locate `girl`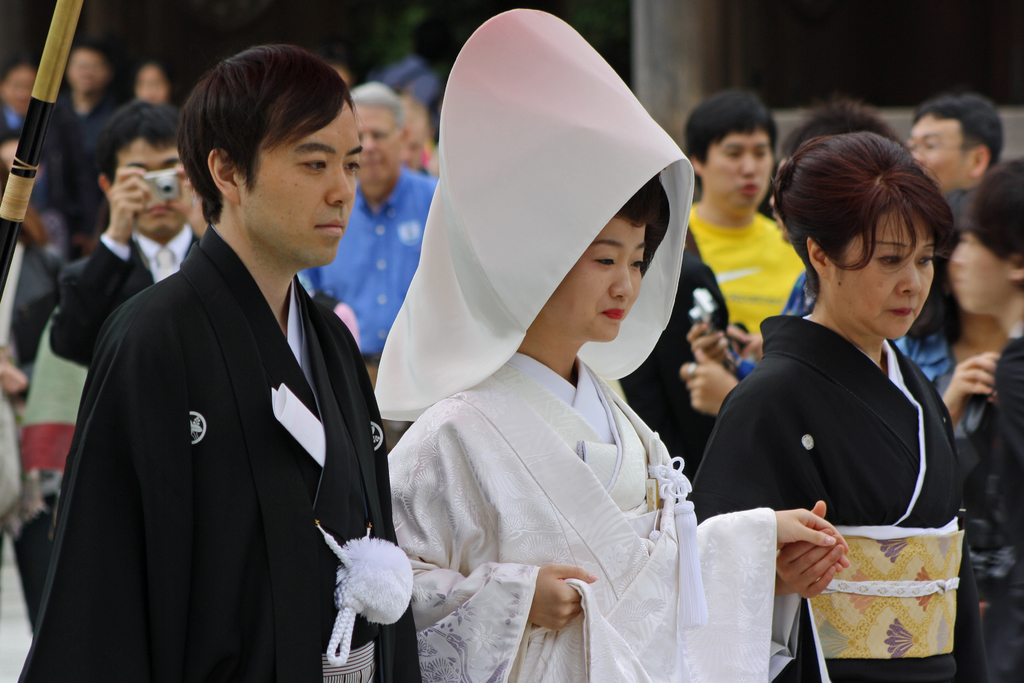
left=942, top=152, right=1023, bottom=682
